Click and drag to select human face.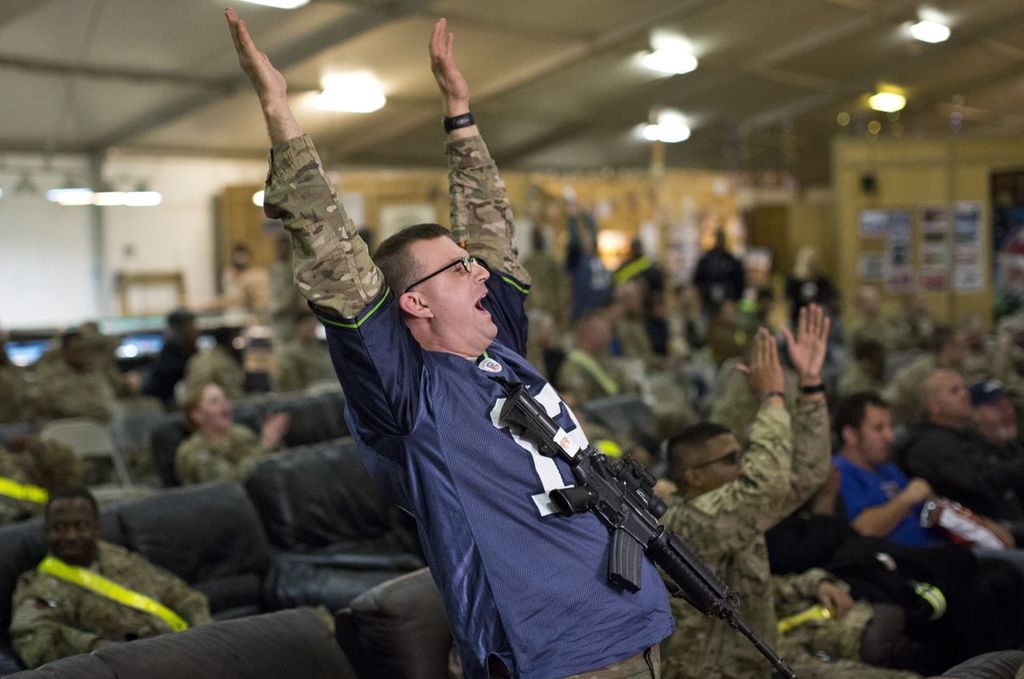
Selection: 979:398:1017:433.
